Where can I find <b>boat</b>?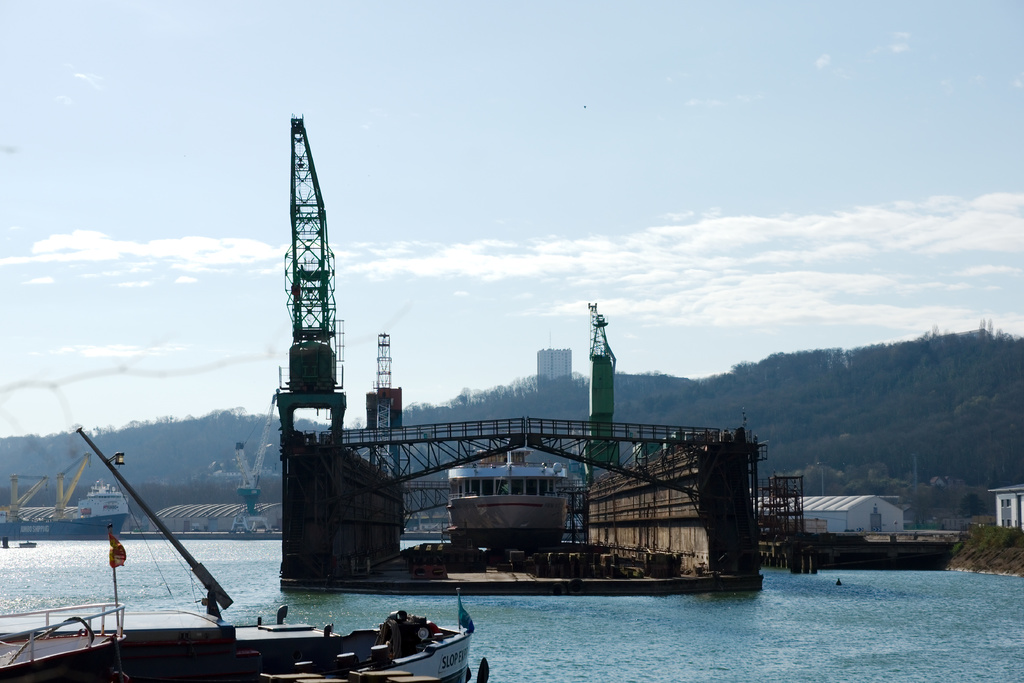
You can find it at x1=0, y1=483, x2=125, y2=549.
